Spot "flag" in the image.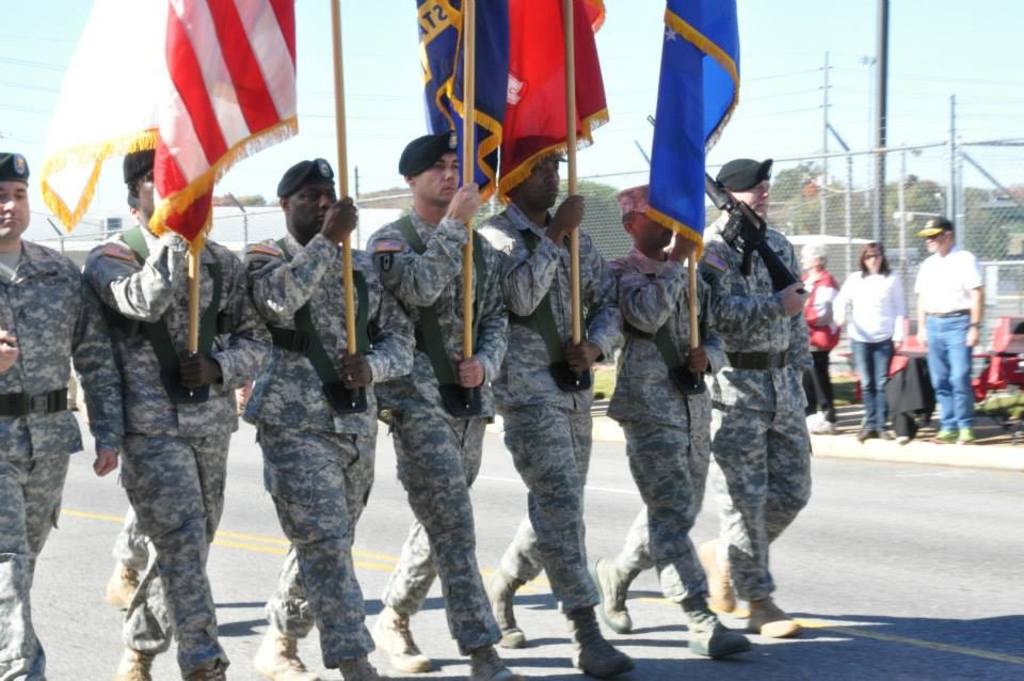
"flag" found at bbox=(403, 0, 511, 213).
